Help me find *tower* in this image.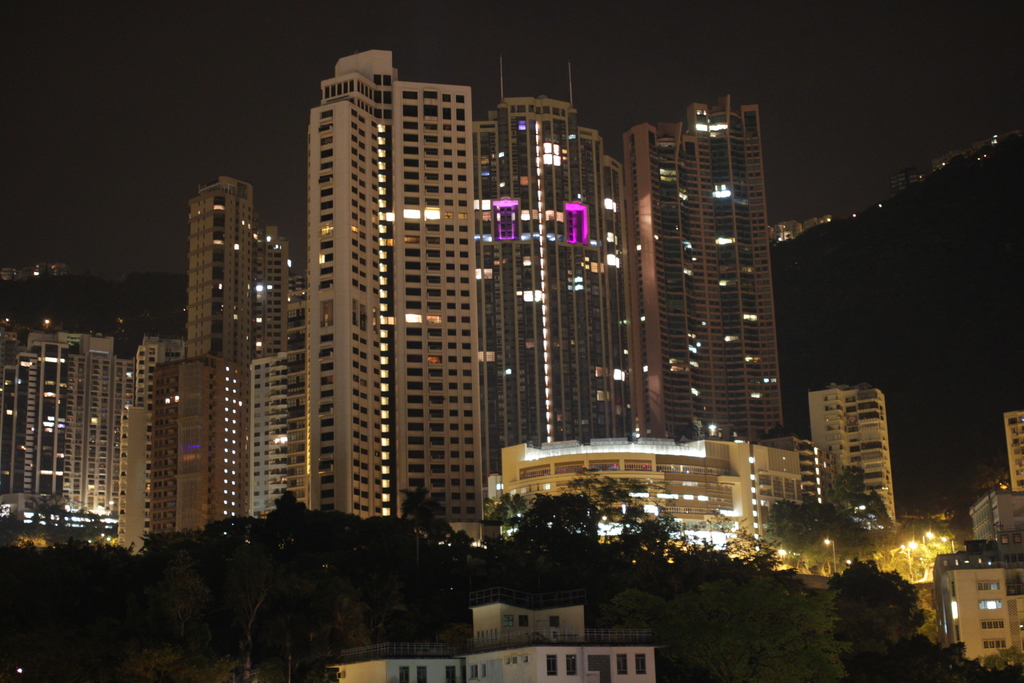
Found it: detection(305, 47, 497, 549).
